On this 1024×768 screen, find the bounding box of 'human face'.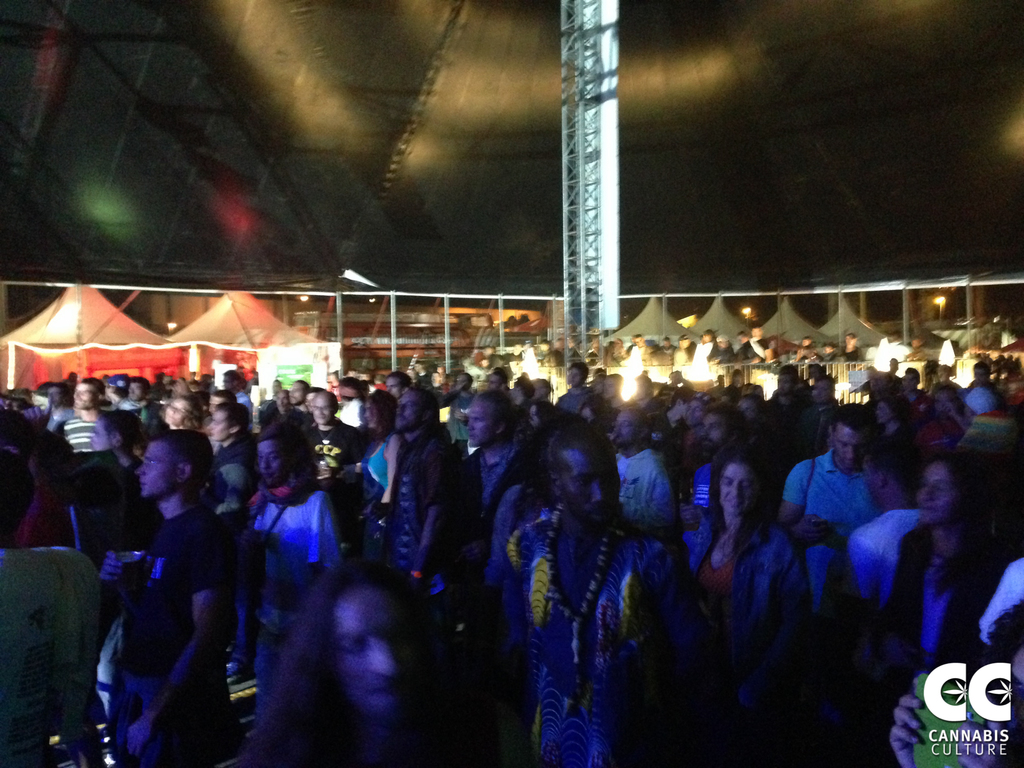
Bounding box: x1=52 y1=381 x2=62 y2=403.
